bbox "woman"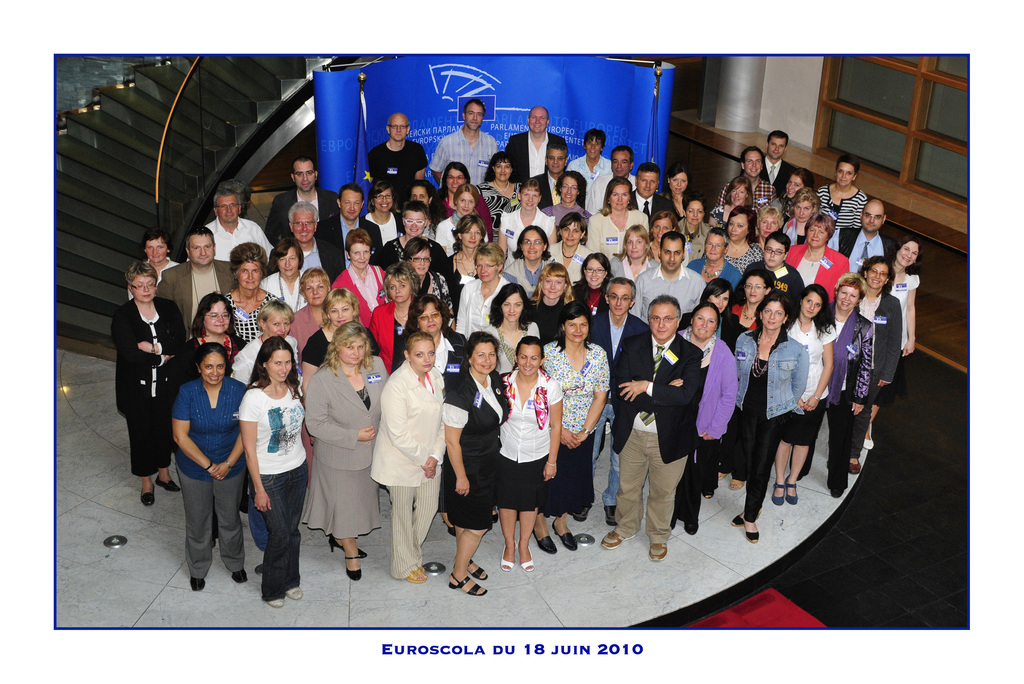
[734, 294, 811, 541]
